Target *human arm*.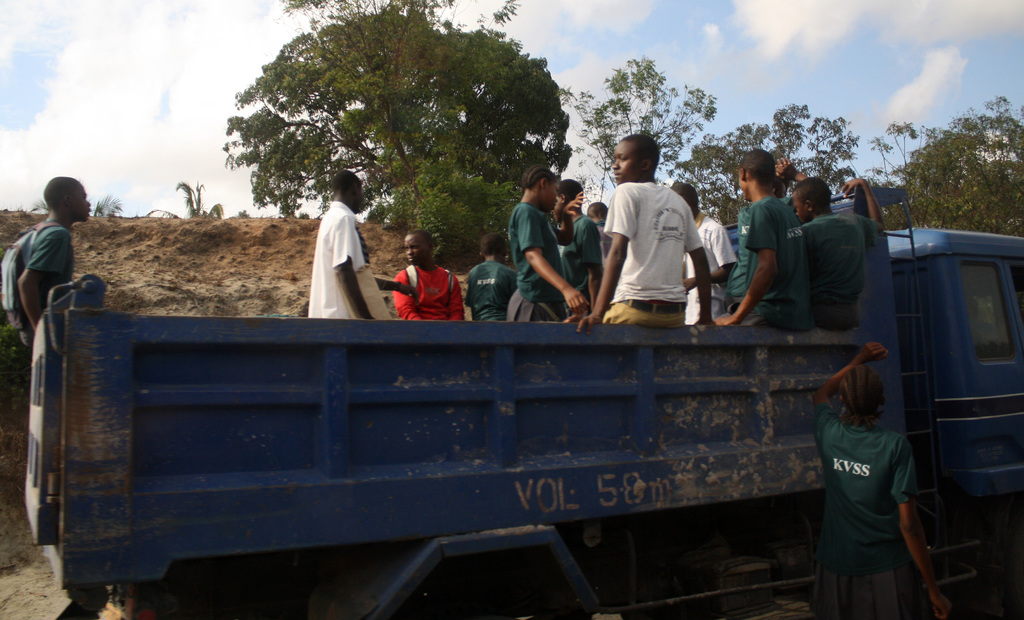
Target region: 510:268:522:299.
